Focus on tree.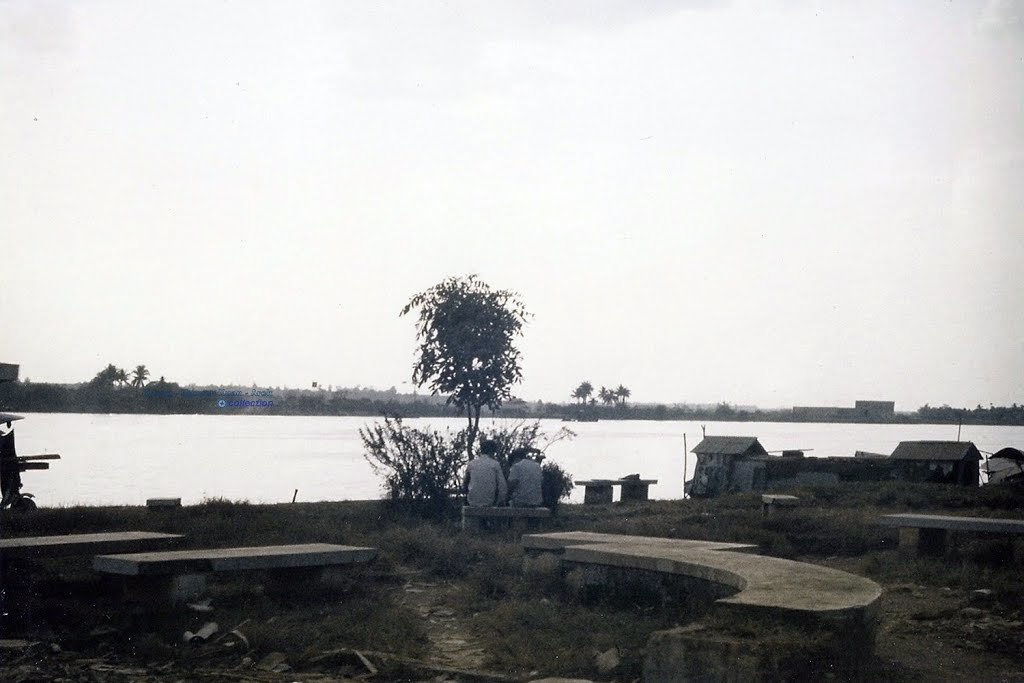
Focused at left=134, top=363, right=148, bottom=387.
